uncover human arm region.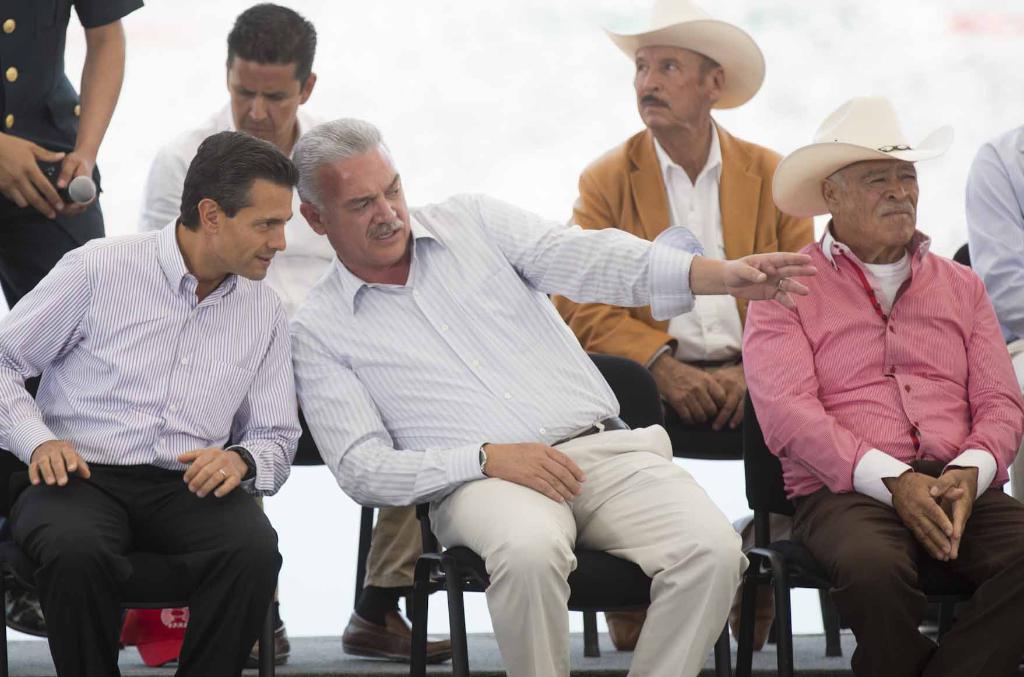
Uncovered: Rect(53, 0, 147, 218).
